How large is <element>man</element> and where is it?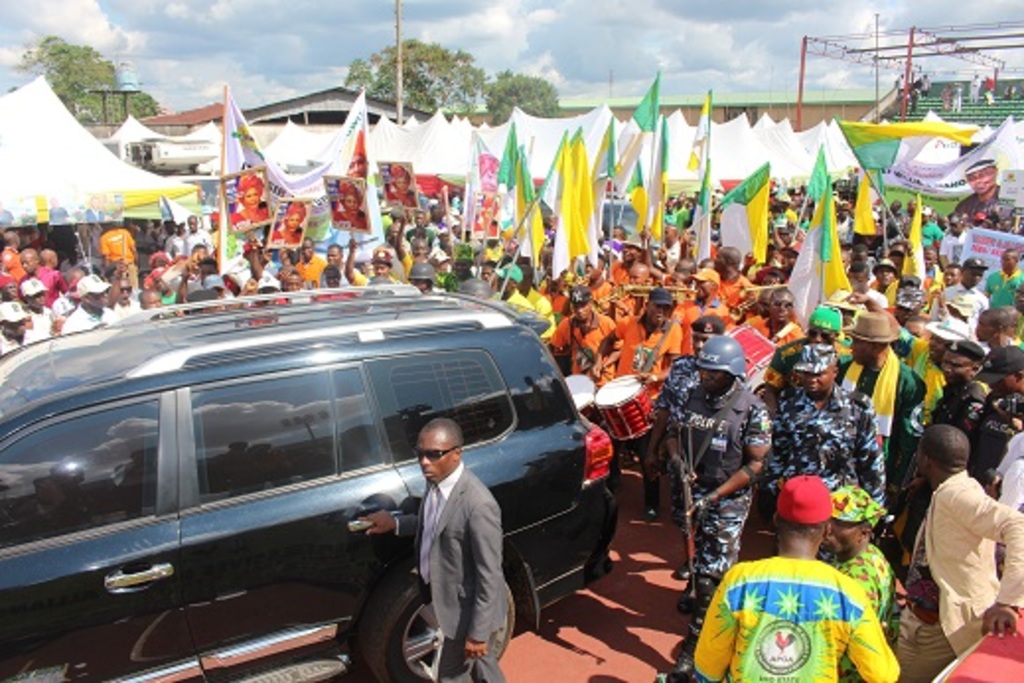
Bounding box: rect(768, 342, 886, 537).
